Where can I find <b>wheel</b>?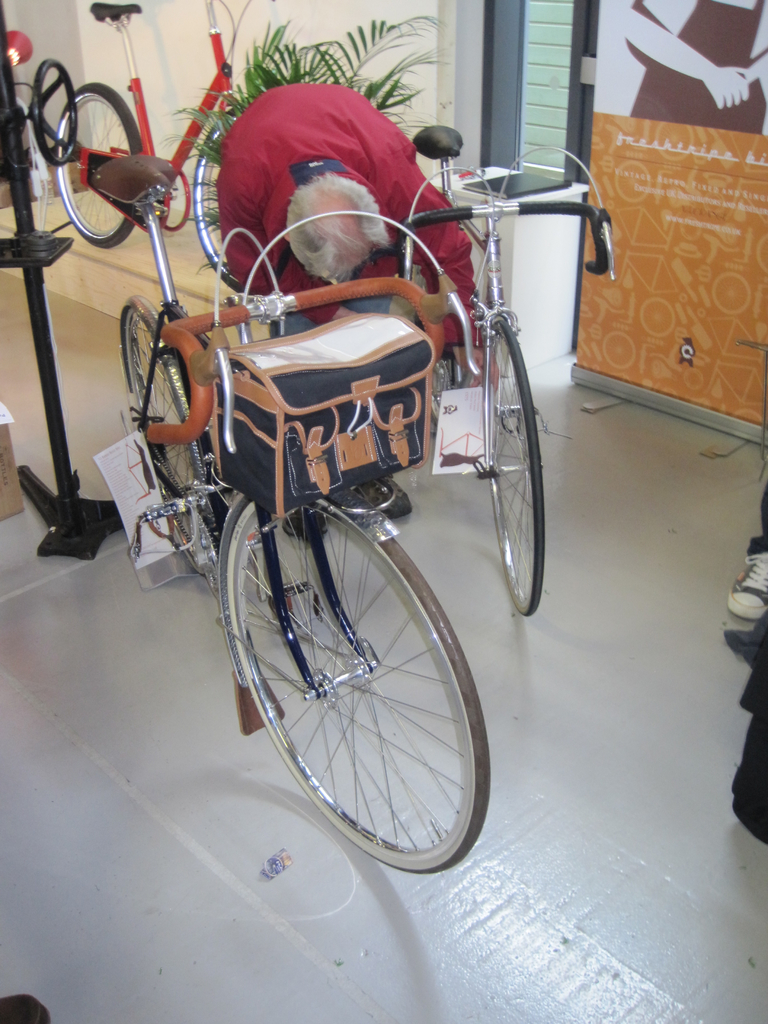
You can find it at (x1=193, y1=95, x2=259, y2=295).
